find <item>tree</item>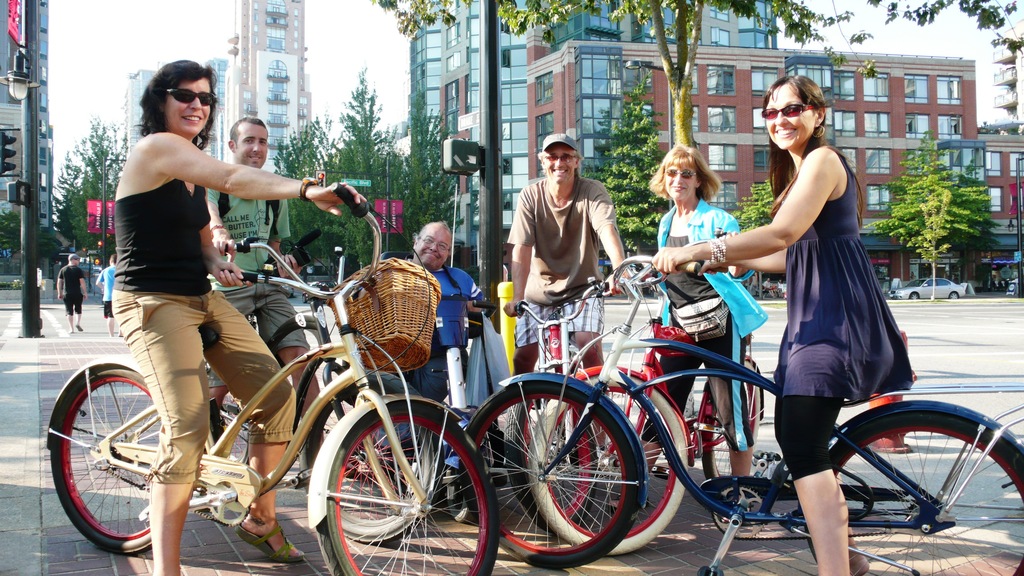
586/68/671/260
